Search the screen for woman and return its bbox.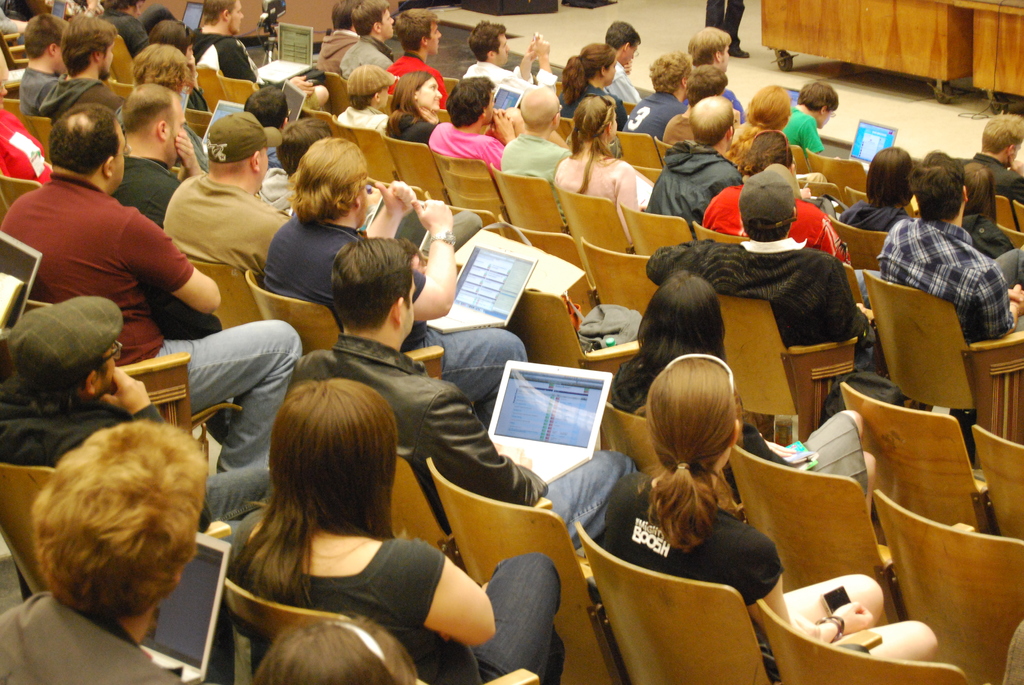
Found: (381, 63, 445, 141).
